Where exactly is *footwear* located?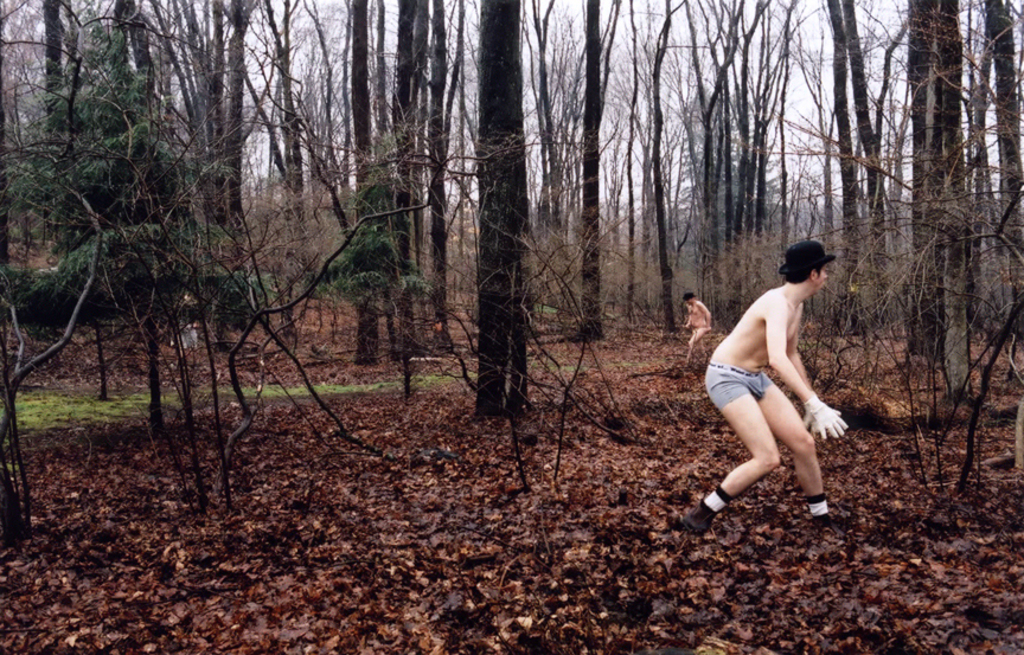
Its bounding box is <region>683, 503, 713, 534</region>.
